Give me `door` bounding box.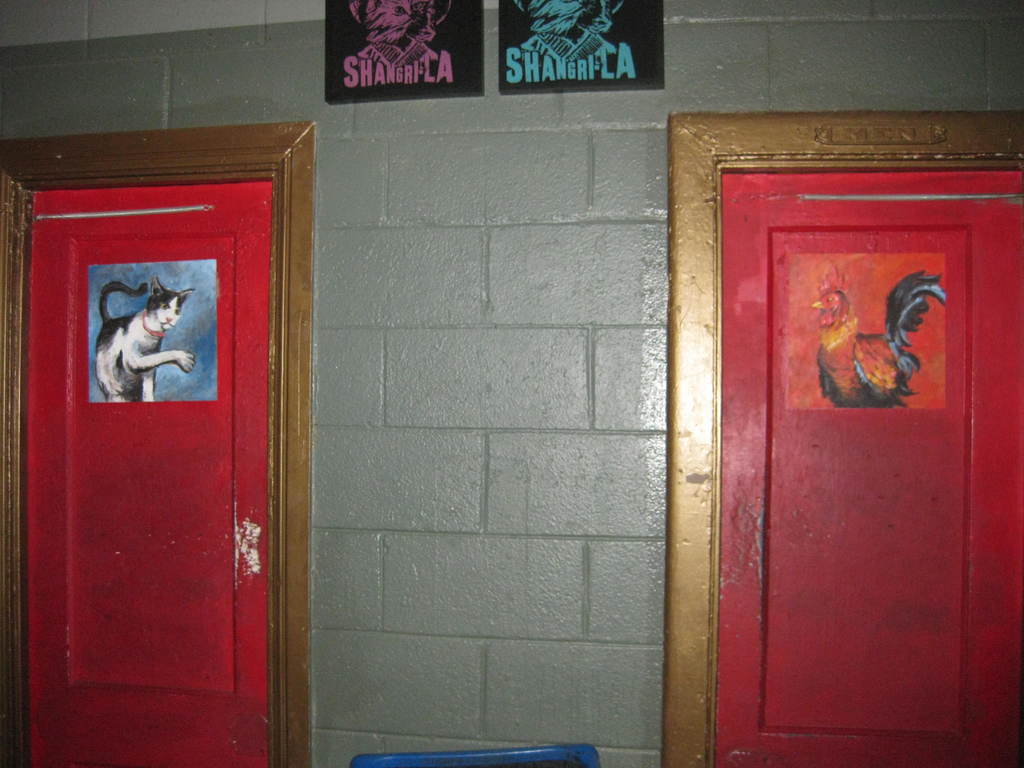
[717,159,1023,767].
